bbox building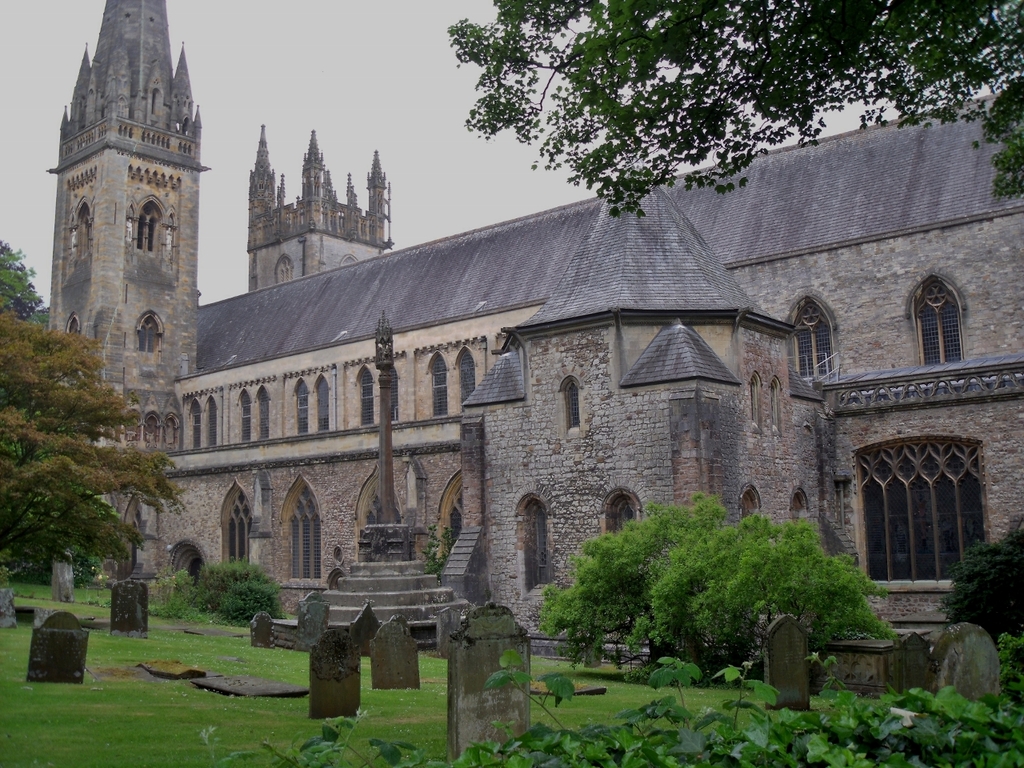
(x1=42, y1=0, x2=1023, y2=666)
